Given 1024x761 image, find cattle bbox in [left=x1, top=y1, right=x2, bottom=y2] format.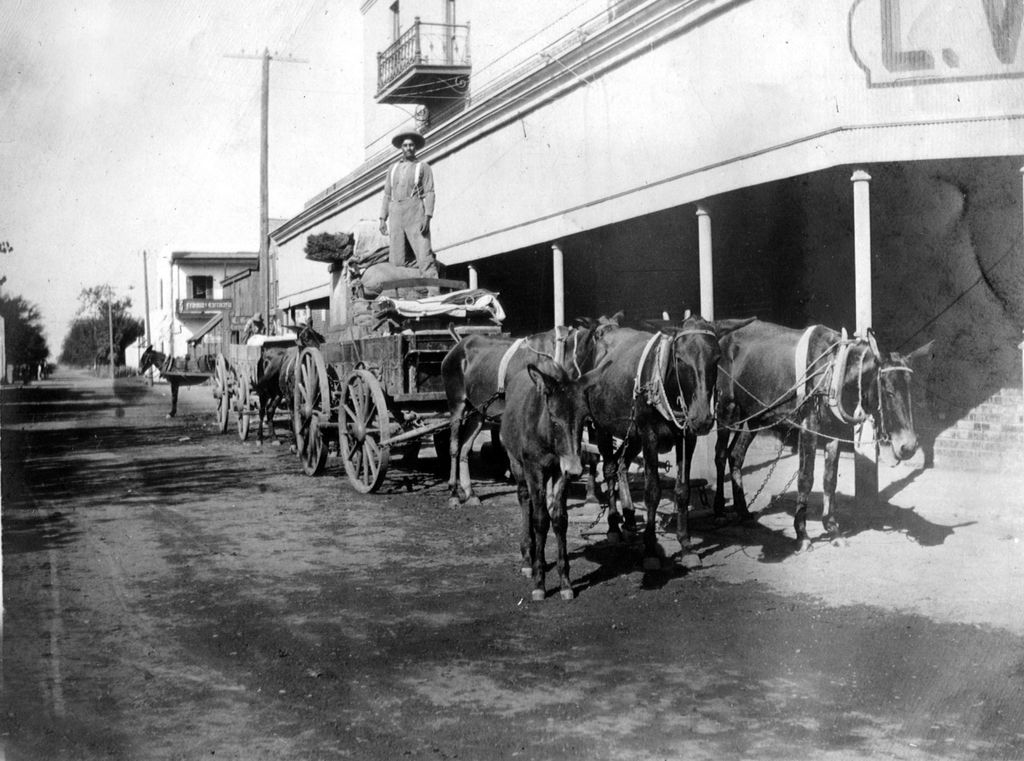
[left=705, top=314, right=920, bottom=545].
